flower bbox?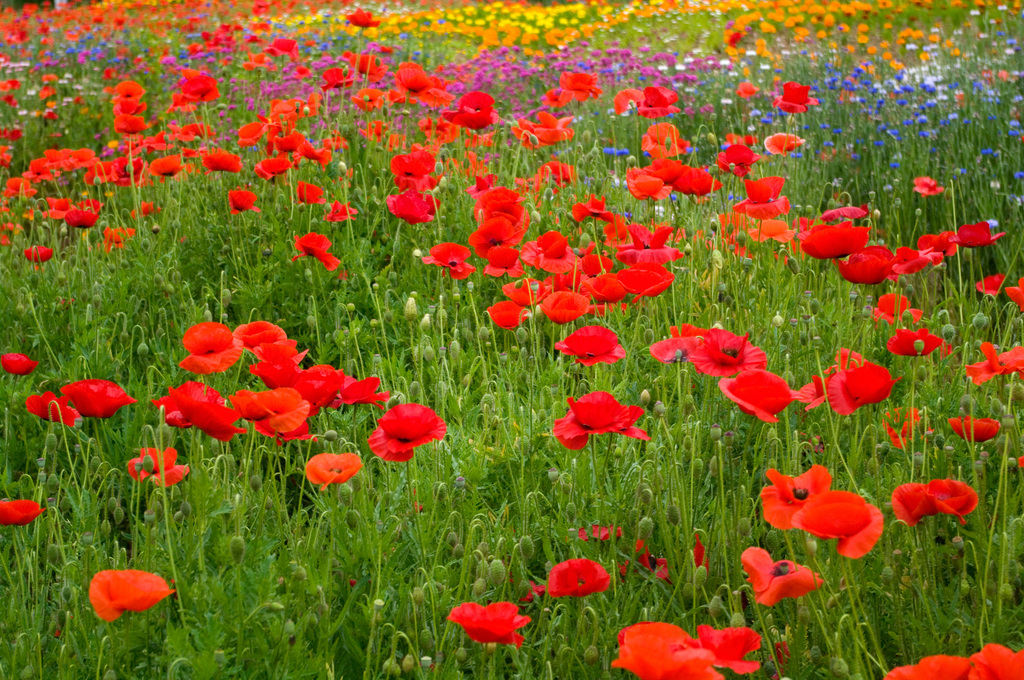
bbox=[964, 340, 1023, 384]
